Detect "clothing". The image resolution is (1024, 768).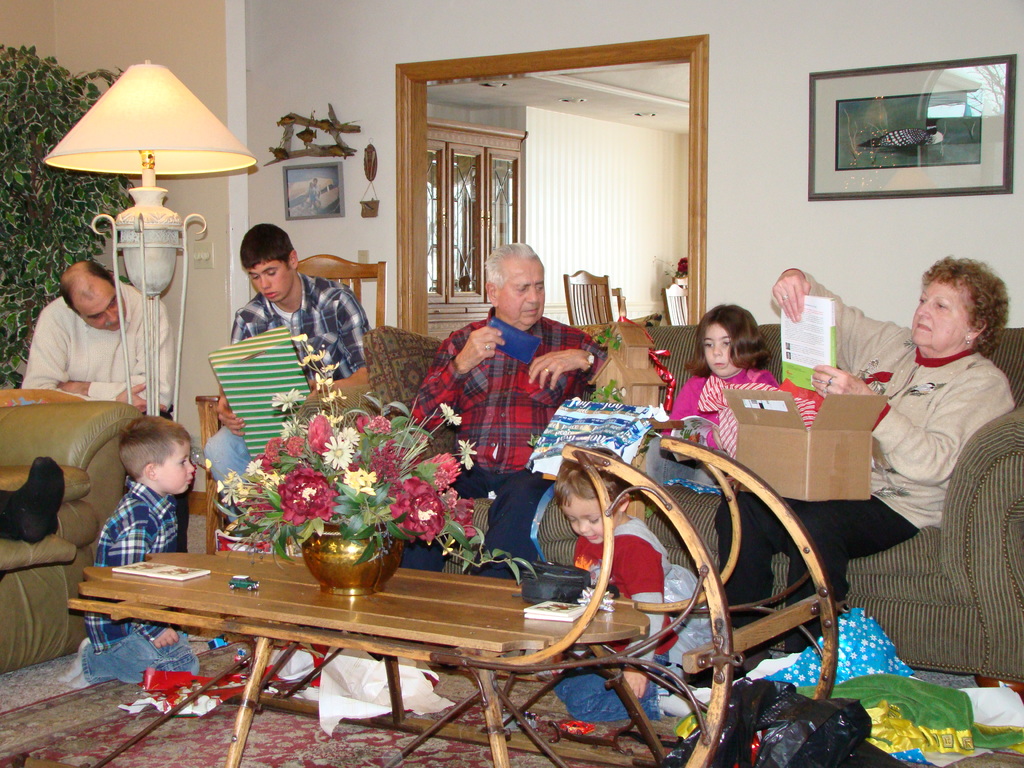
[395, 457, 539, 586].
